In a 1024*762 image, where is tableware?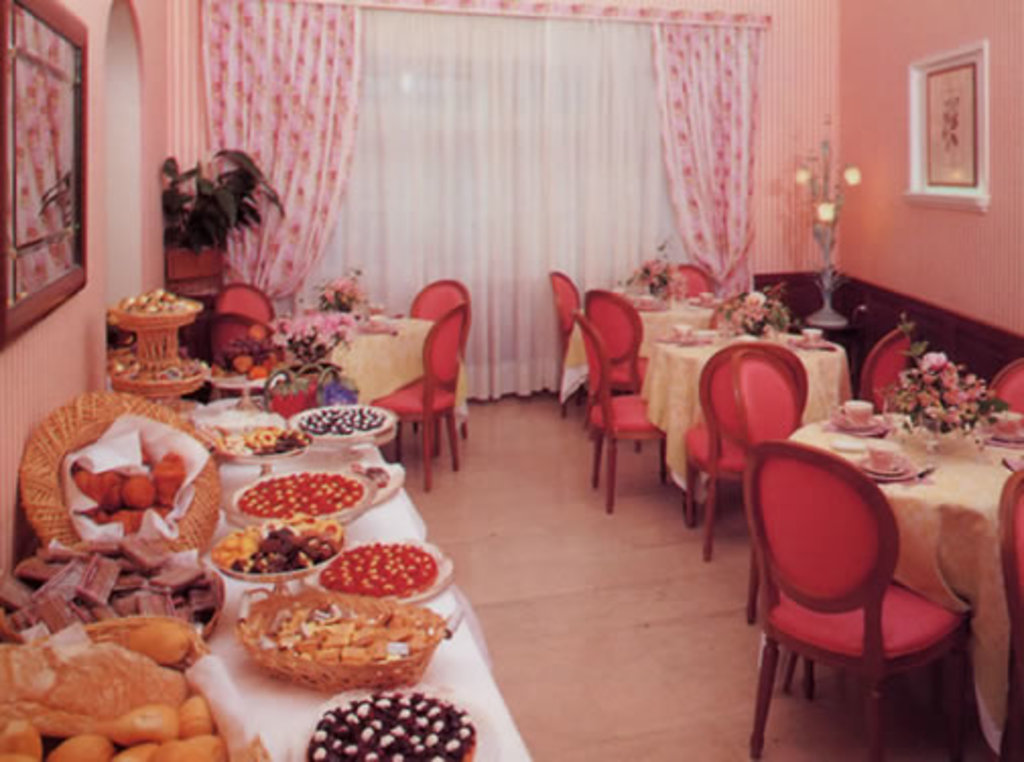
307:536:457:599.
